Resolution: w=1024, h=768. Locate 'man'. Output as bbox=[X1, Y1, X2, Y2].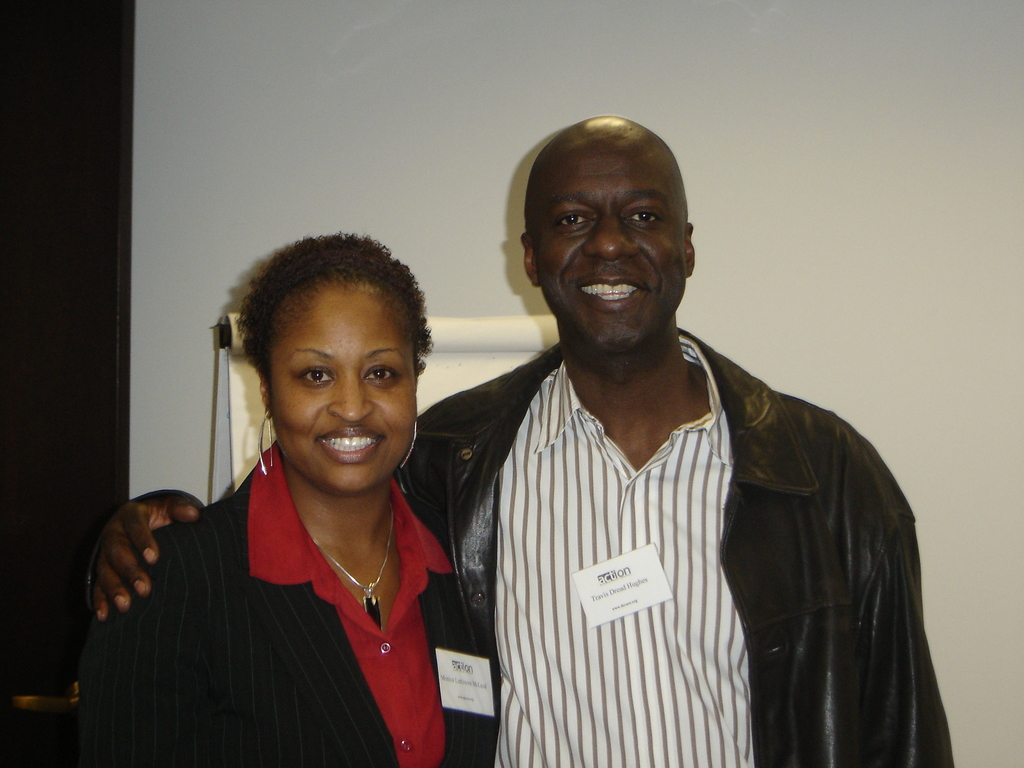
bbox=[90, 113, 954, 767].
